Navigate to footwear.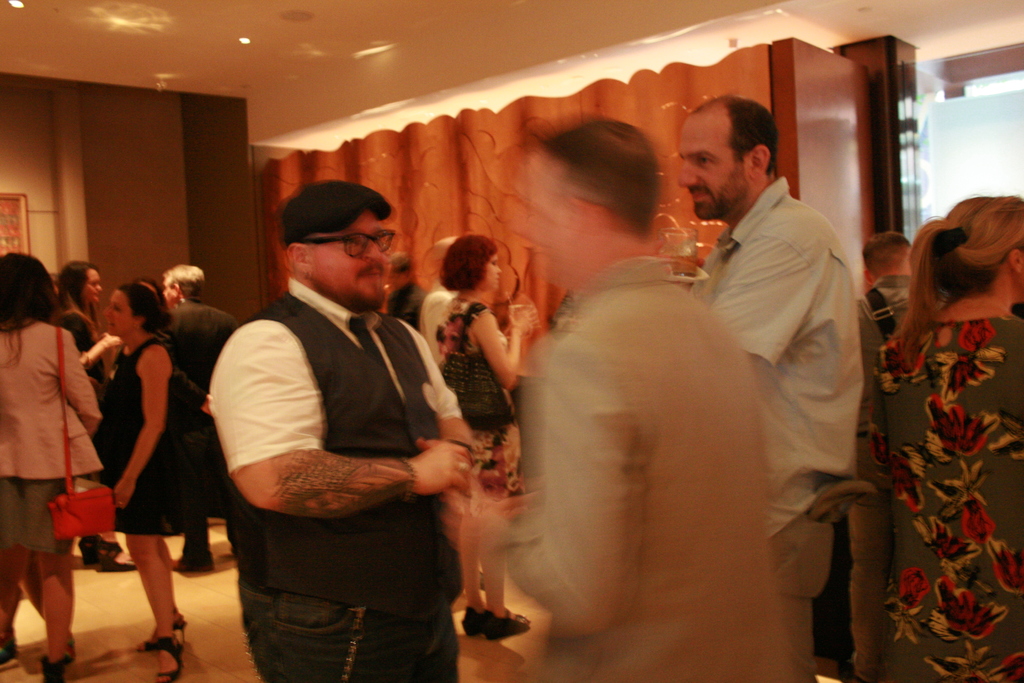
Navigation target: l=141, t=609, r=192, b=657.
